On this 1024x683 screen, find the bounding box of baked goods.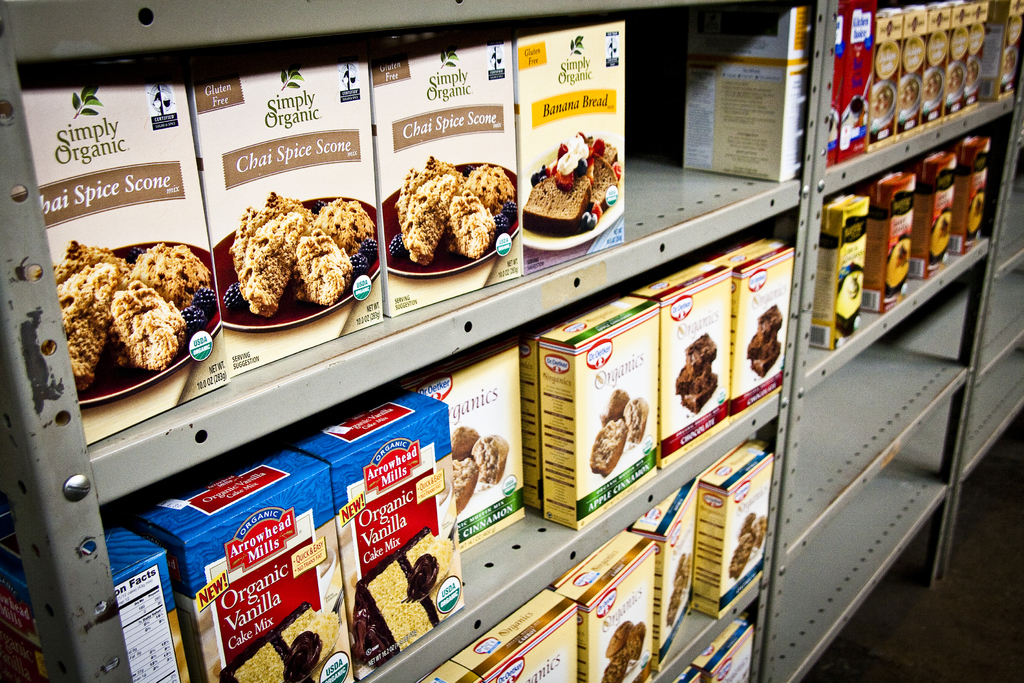
Bounding box: l=449, t=427, r=485, b=459.
